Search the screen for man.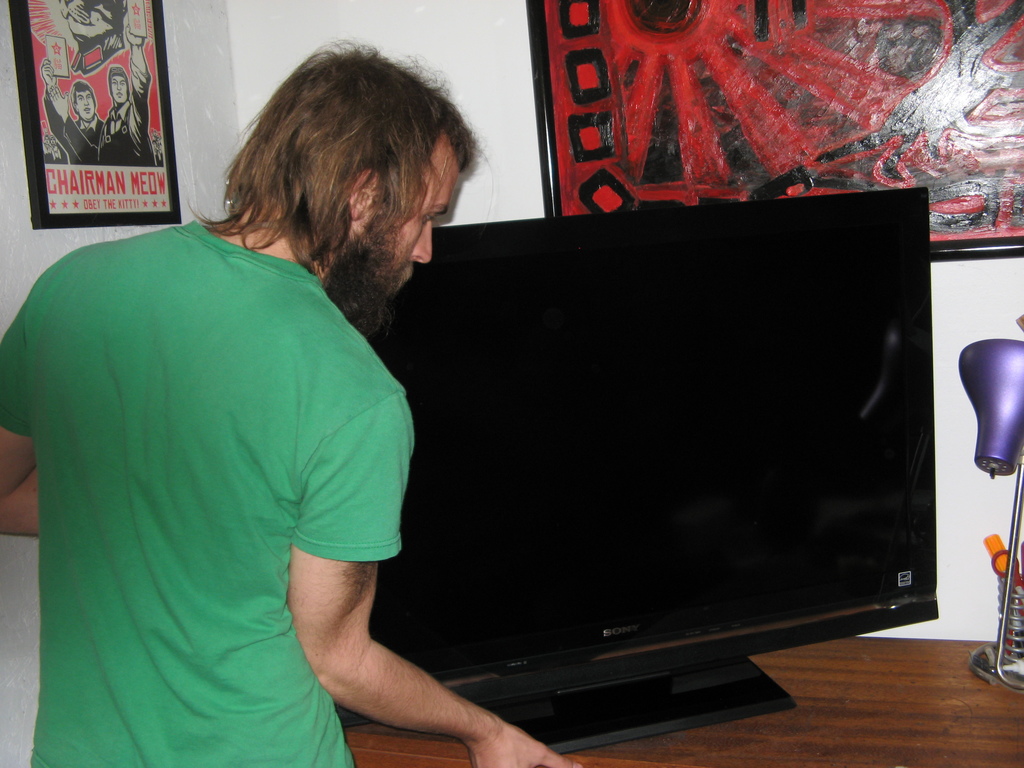
Found at (61,62,594,741).
